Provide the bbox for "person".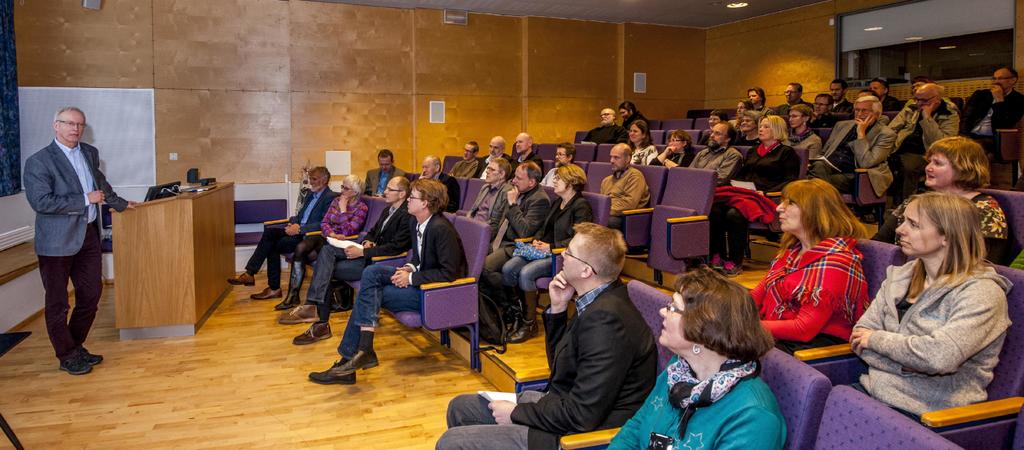
{"x1": 830, "y1": 77, "x2": 856, "y2": 113}.
